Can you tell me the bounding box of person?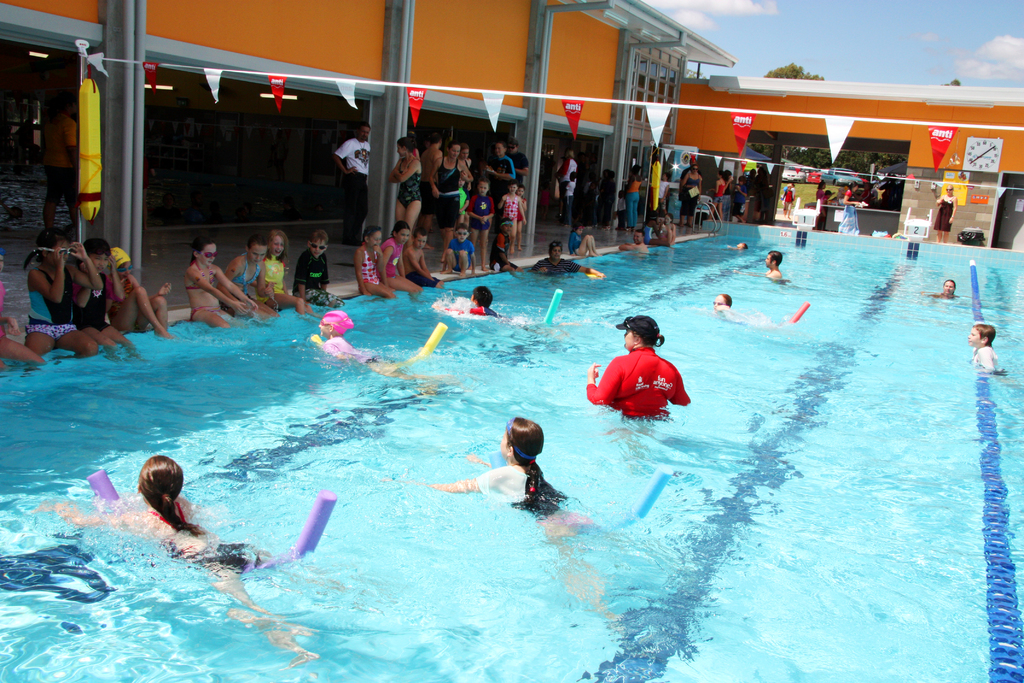
select_region(490, 139, 518, 181).
